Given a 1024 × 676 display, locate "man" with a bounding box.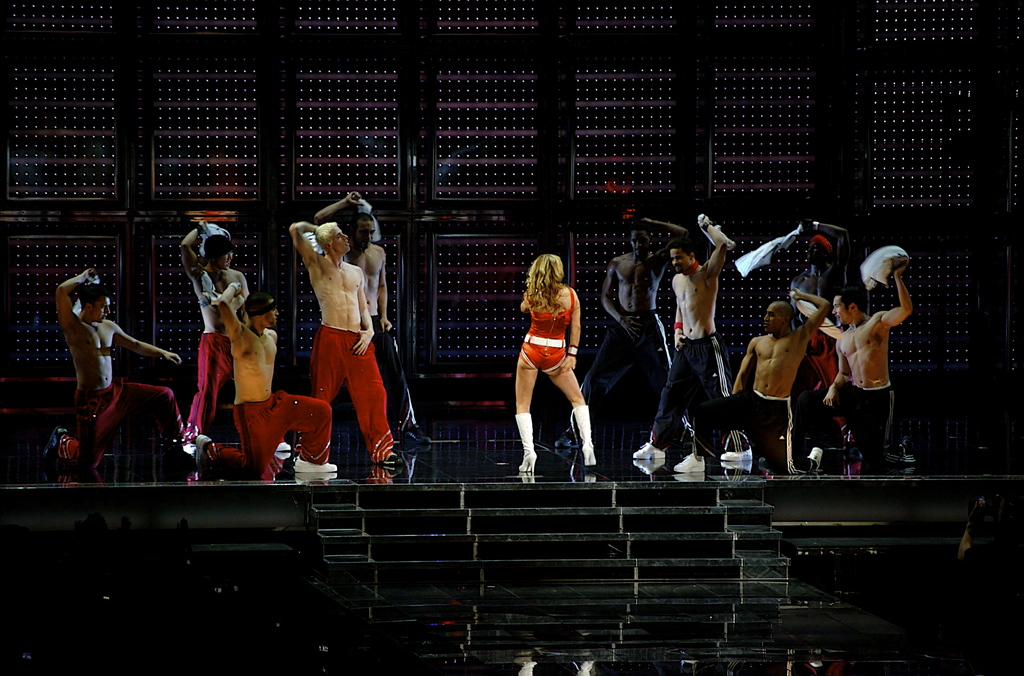
Located: bbox=[193, 275, 341, 485].
